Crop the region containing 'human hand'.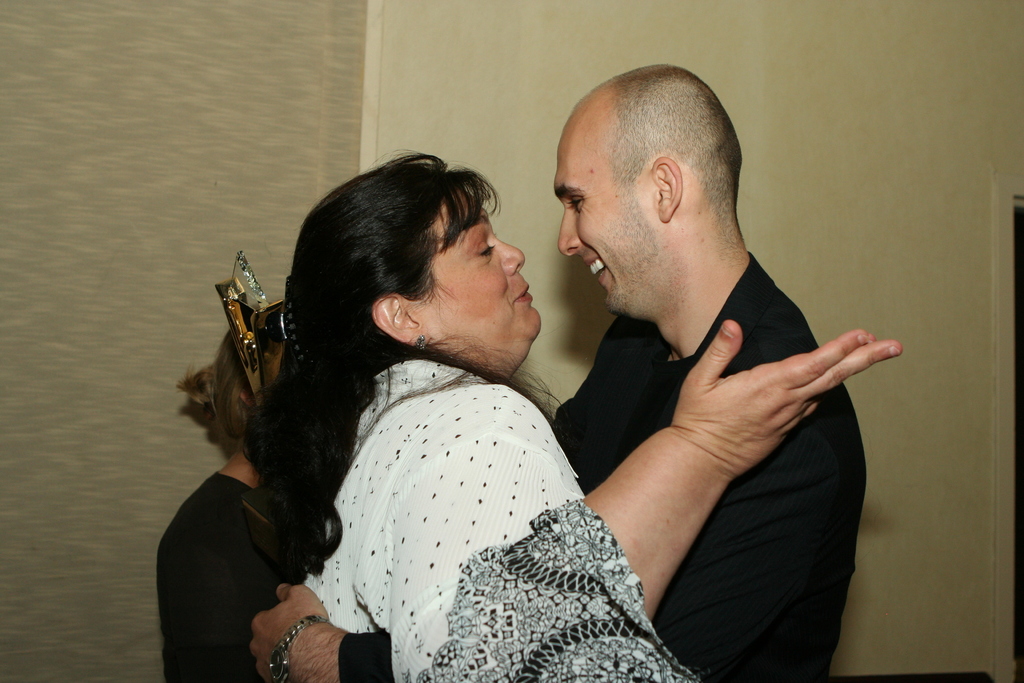
Crop region: region(248, 578, 329, 682).
